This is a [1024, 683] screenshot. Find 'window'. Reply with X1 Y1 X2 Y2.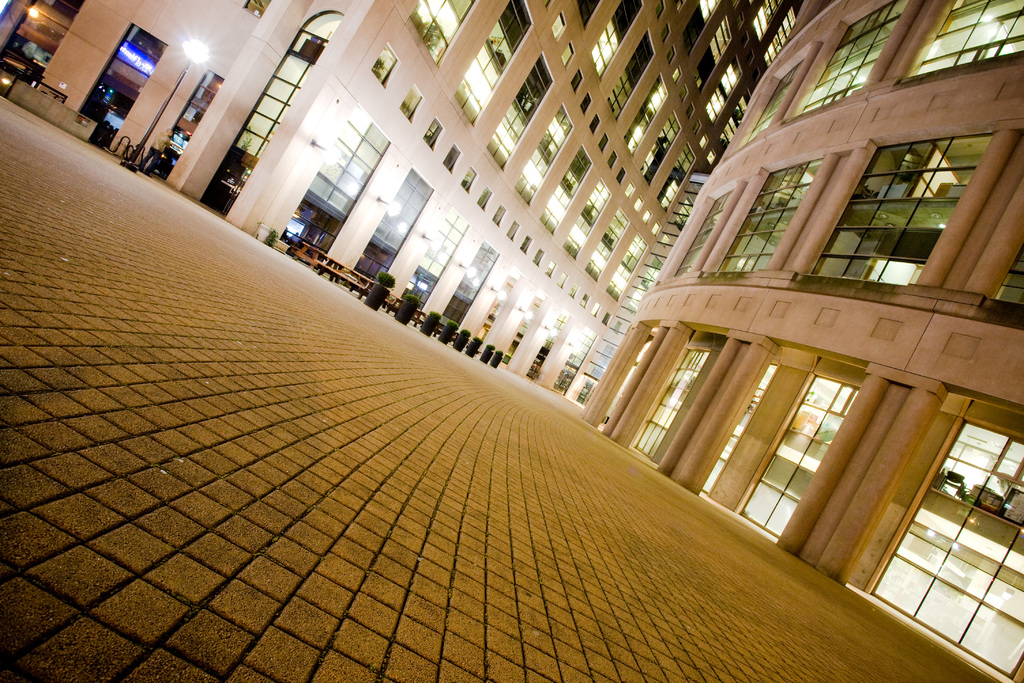
581 208 631 287.
